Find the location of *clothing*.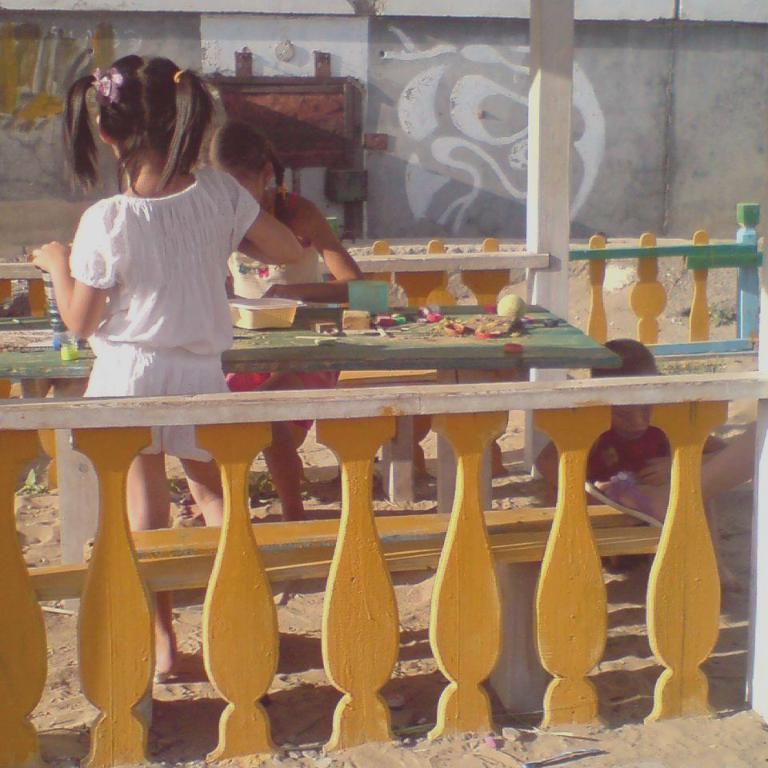
Location: 225/190/345/444.
